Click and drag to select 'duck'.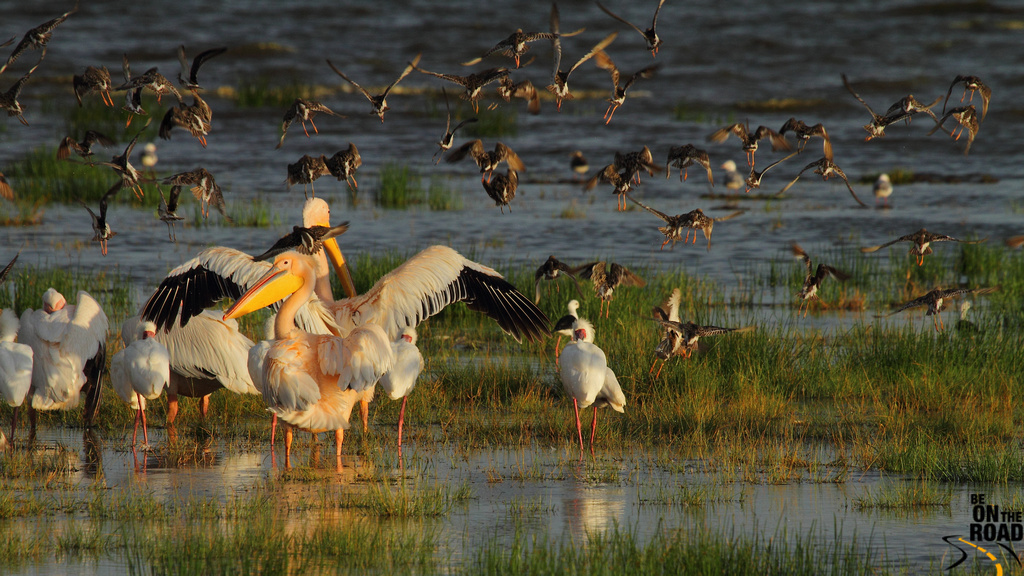
Selection: left=871, top=222, right=976, bottom=261.
